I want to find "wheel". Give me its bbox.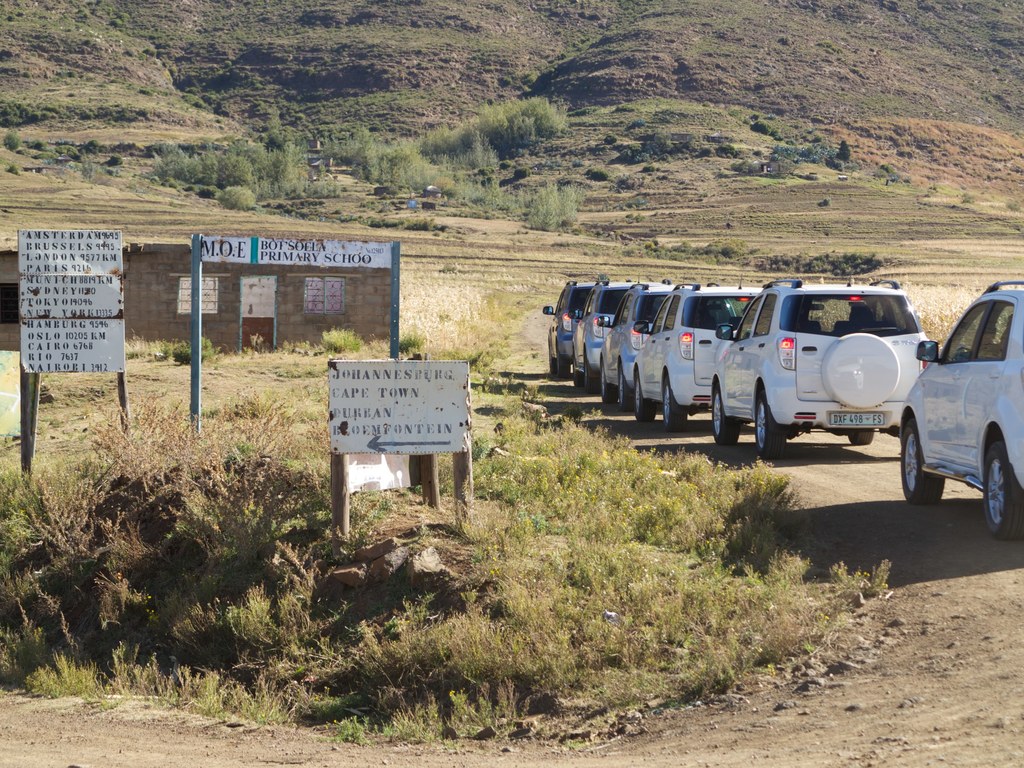
{"x1": 634, "y1": 373, "x2": 652, "y2": 424}.
